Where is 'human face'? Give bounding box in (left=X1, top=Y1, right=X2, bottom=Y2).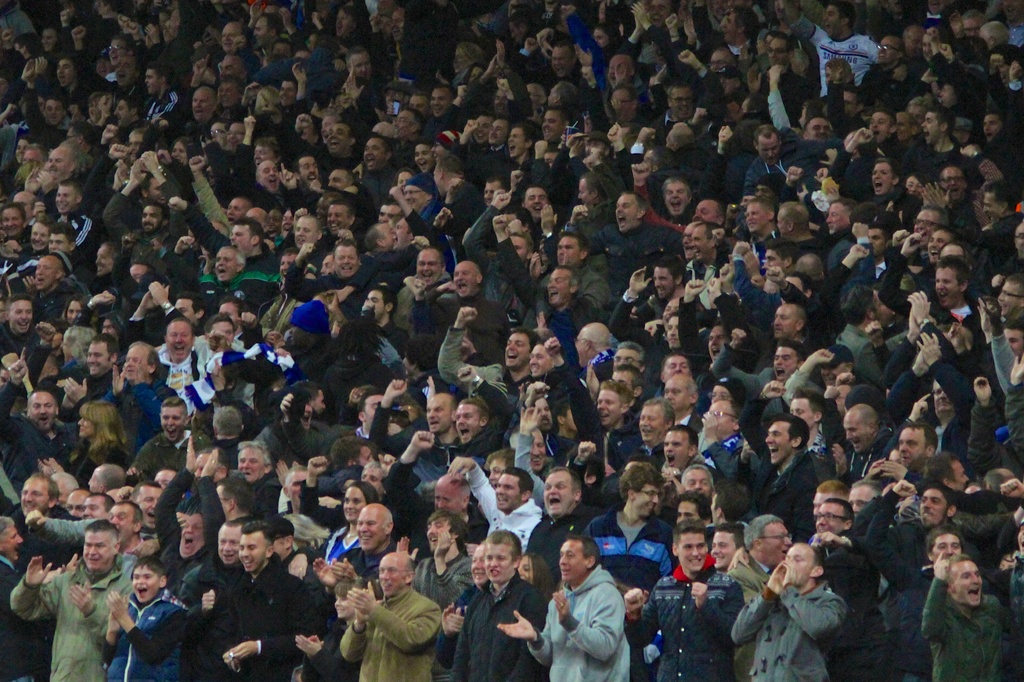
(left=239, top=530, right=267, bottom=574).
